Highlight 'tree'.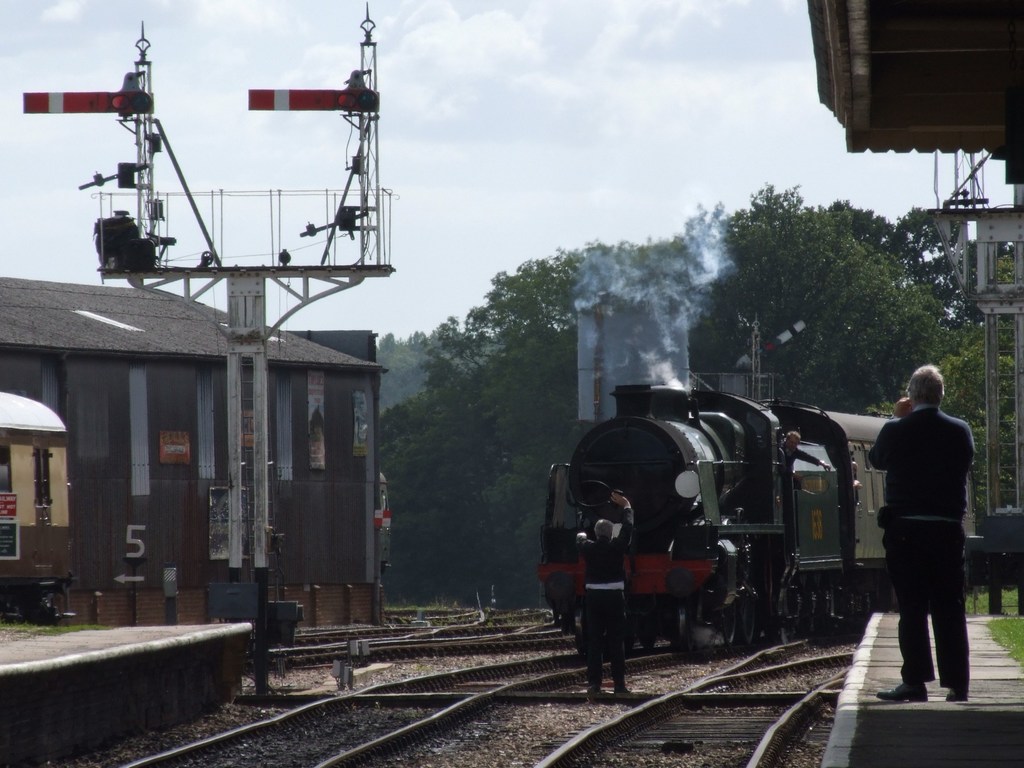
Highlighted region: region(691, 184, 962, 378).
